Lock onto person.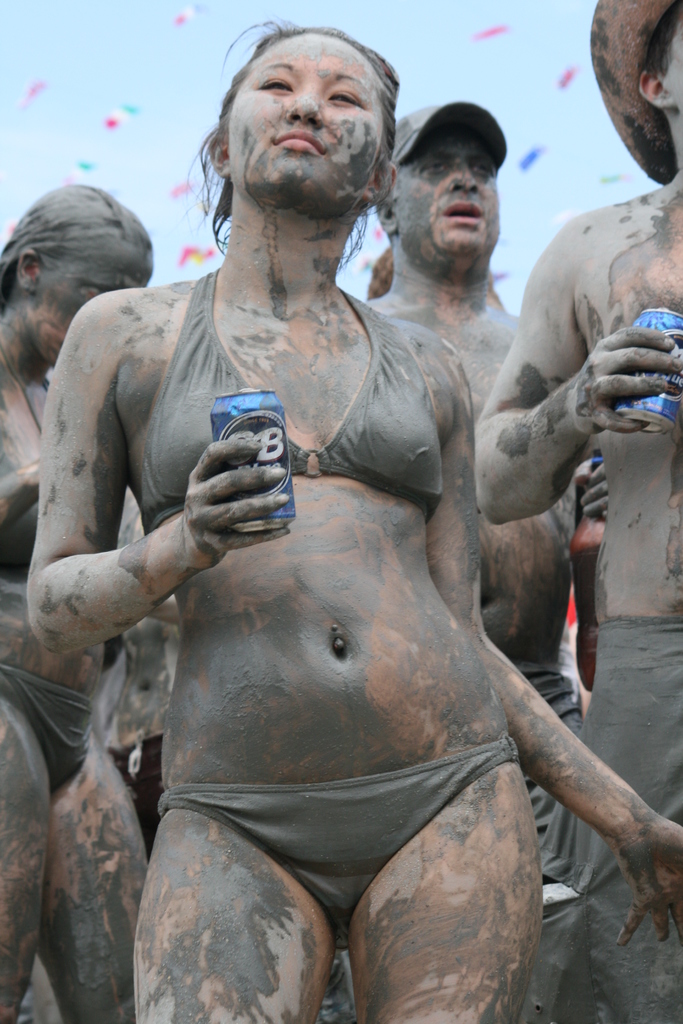
Locked: [353,99,589,1023].
